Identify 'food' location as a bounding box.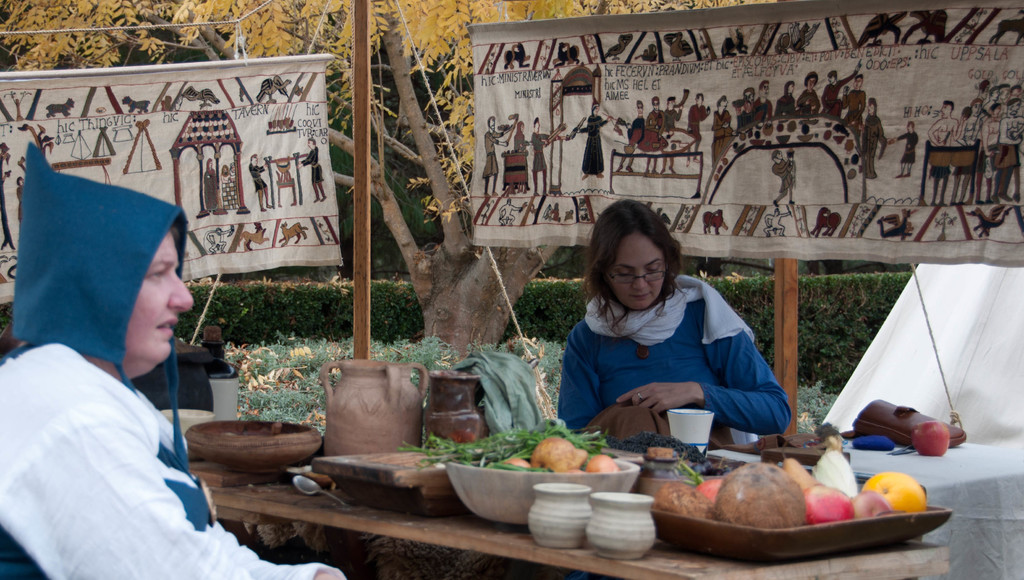
(left=910, top=418, right=950, bottom=458).
